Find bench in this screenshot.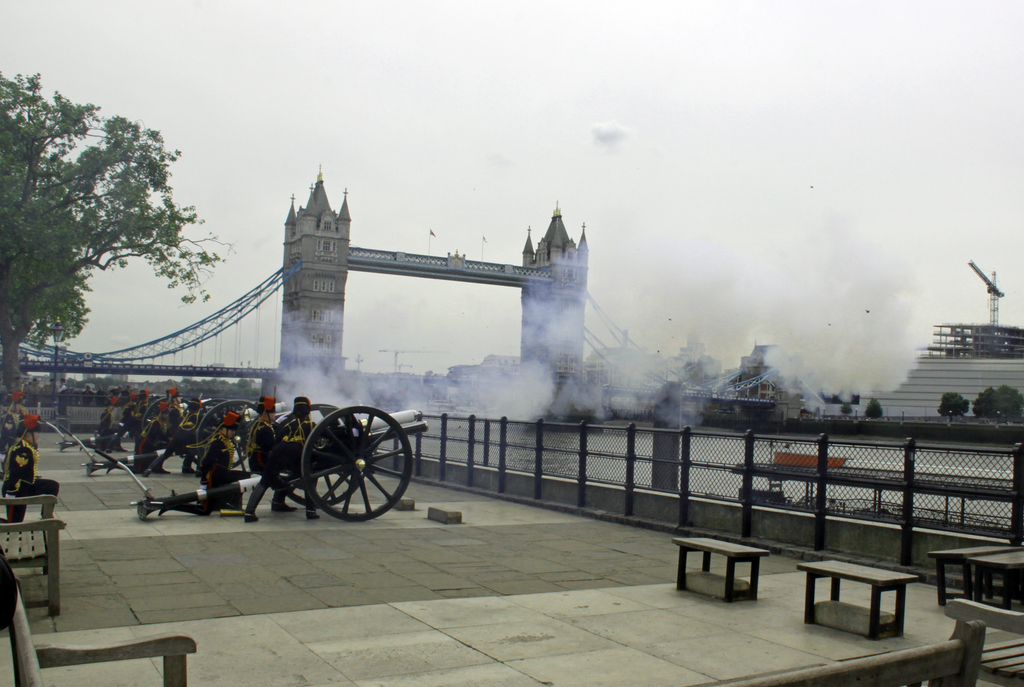
The bounding box for bench is locate(671, 534, 770, 601).
